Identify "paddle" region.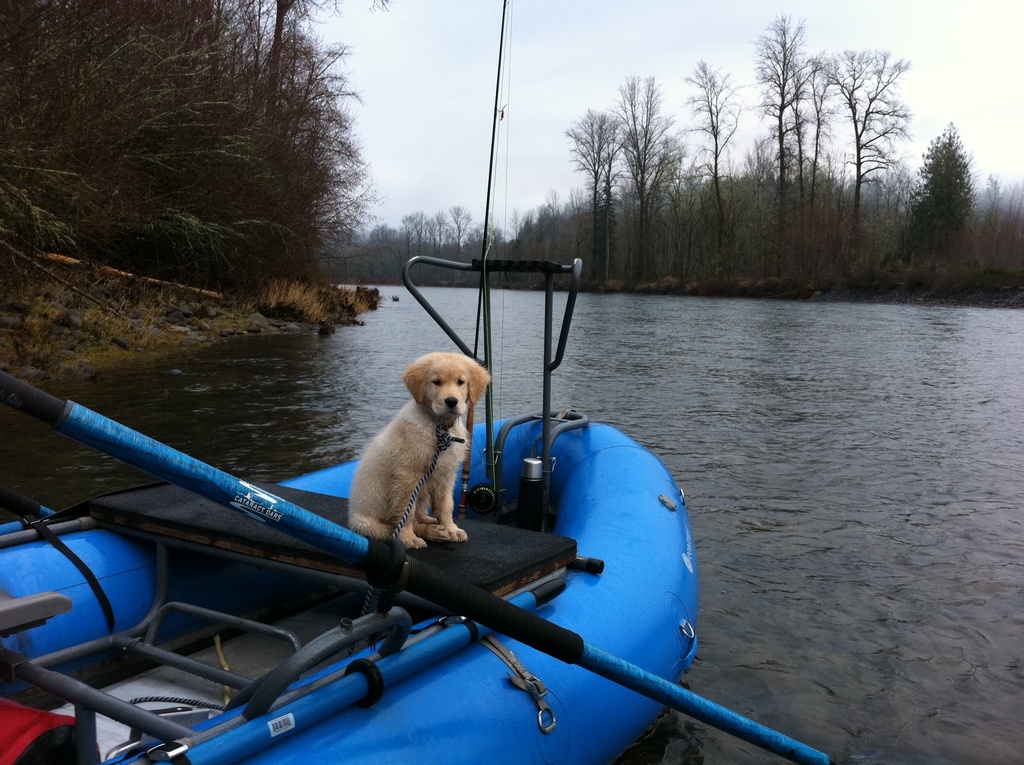
Region: [x1=25, y1=281, x2=907, y2=742].
